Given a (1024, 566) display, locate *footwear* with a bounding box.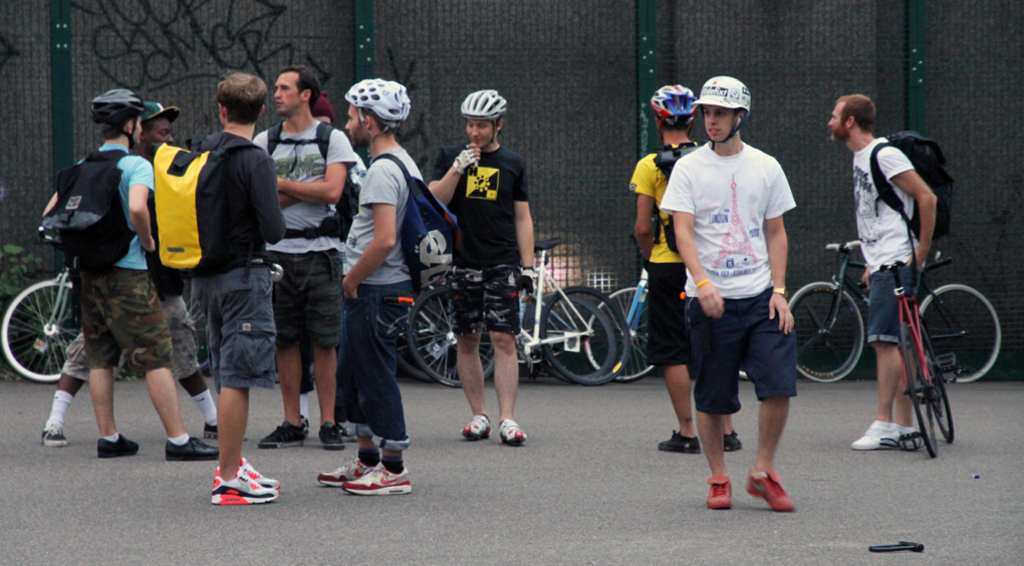
Located: (left=317, top=424, right=345, bottom=451).
